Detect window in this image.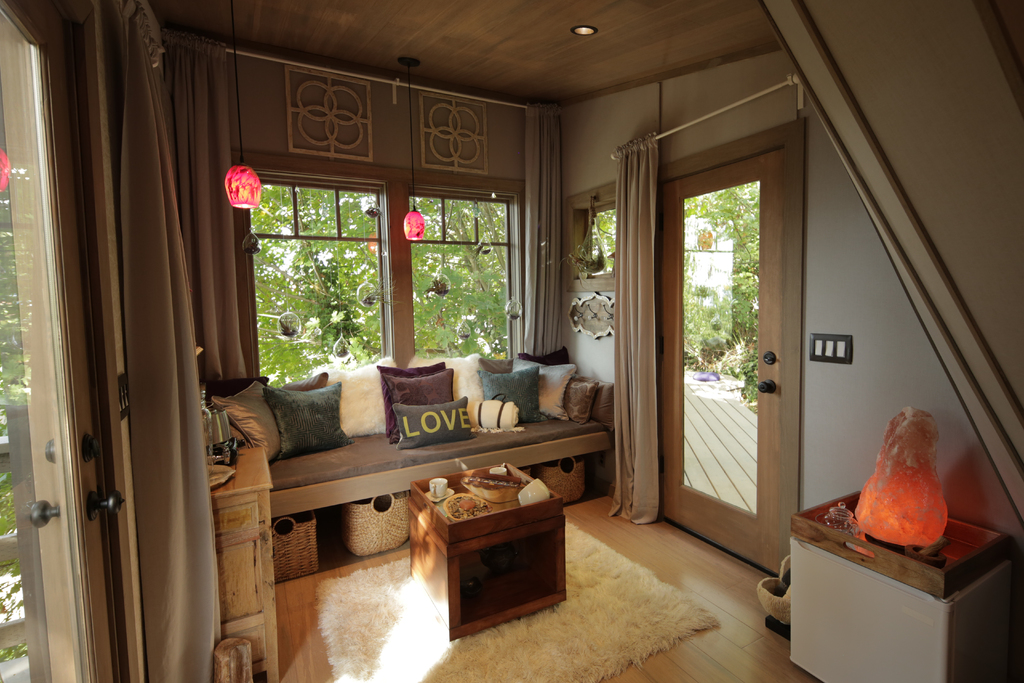
Detection: x1=204, y1=134, x2=548, y2=404.
